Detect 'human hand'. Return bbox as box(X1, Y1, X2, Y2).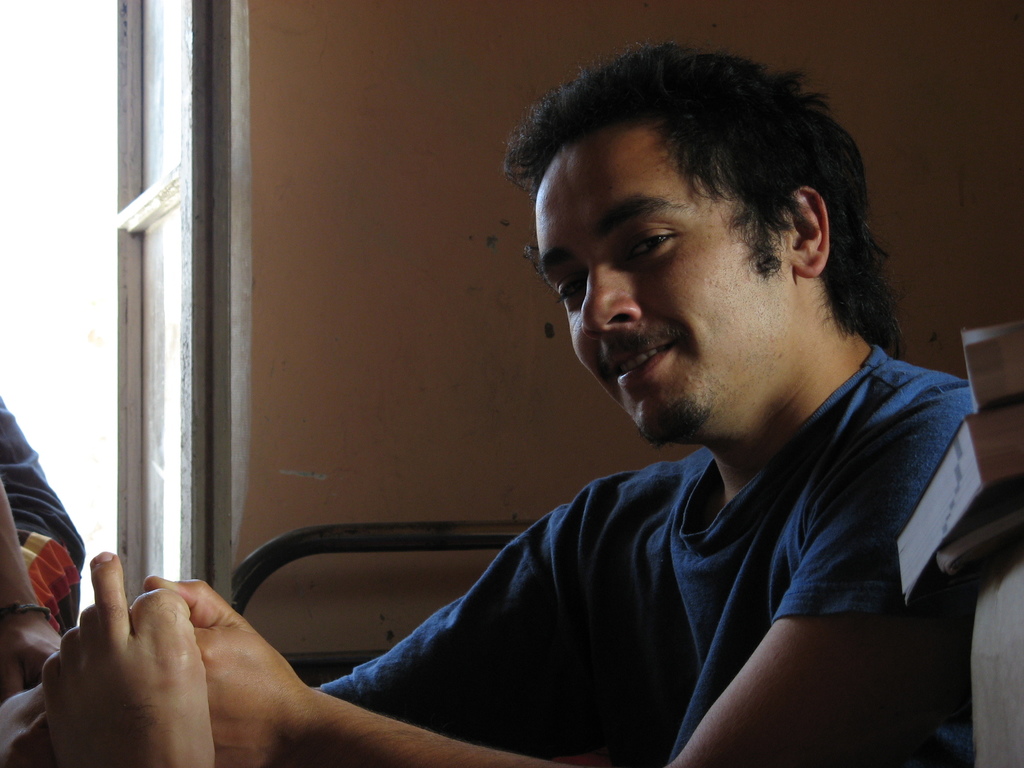
box(21, 559, 234, 747).
